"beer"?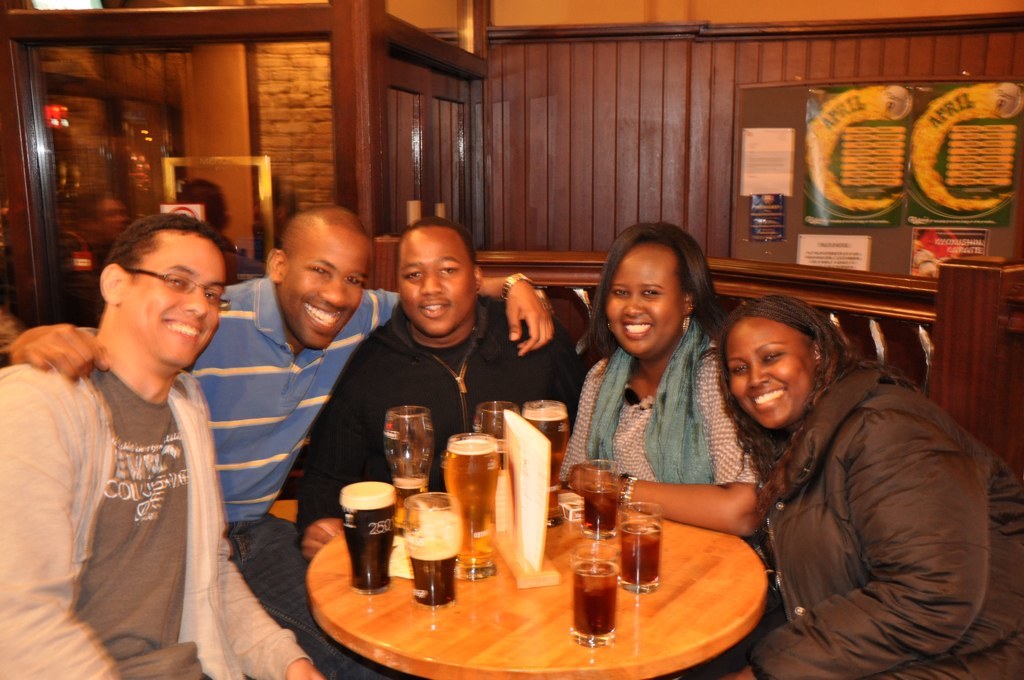
<box>572,465,624,530</box>
